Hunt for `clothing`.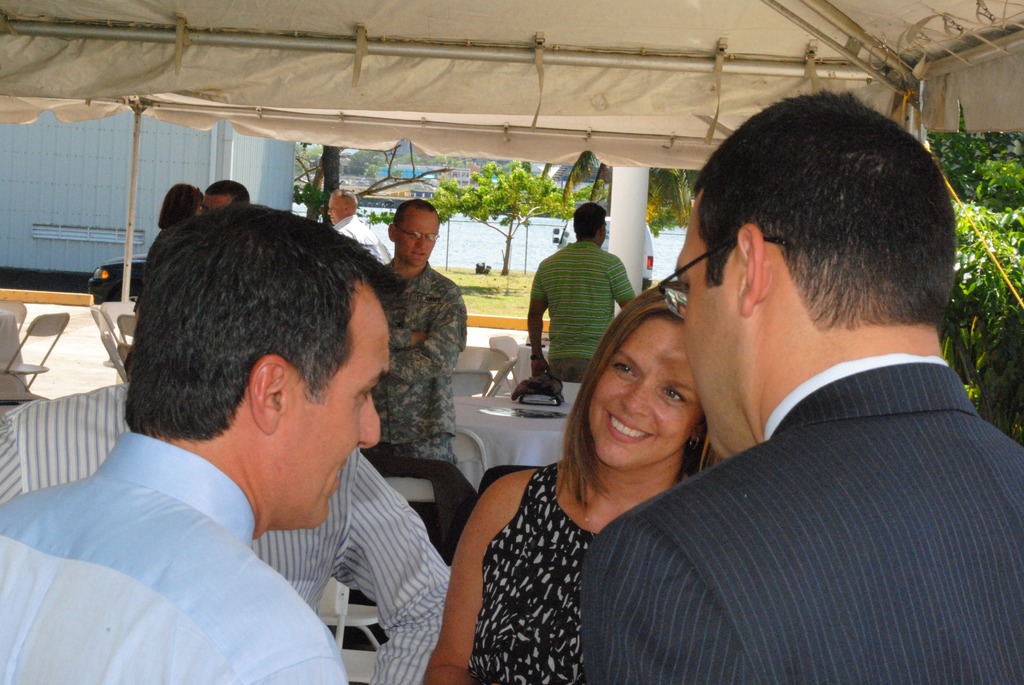
Hunted down at BBox(594, 339, 1023, 684).
